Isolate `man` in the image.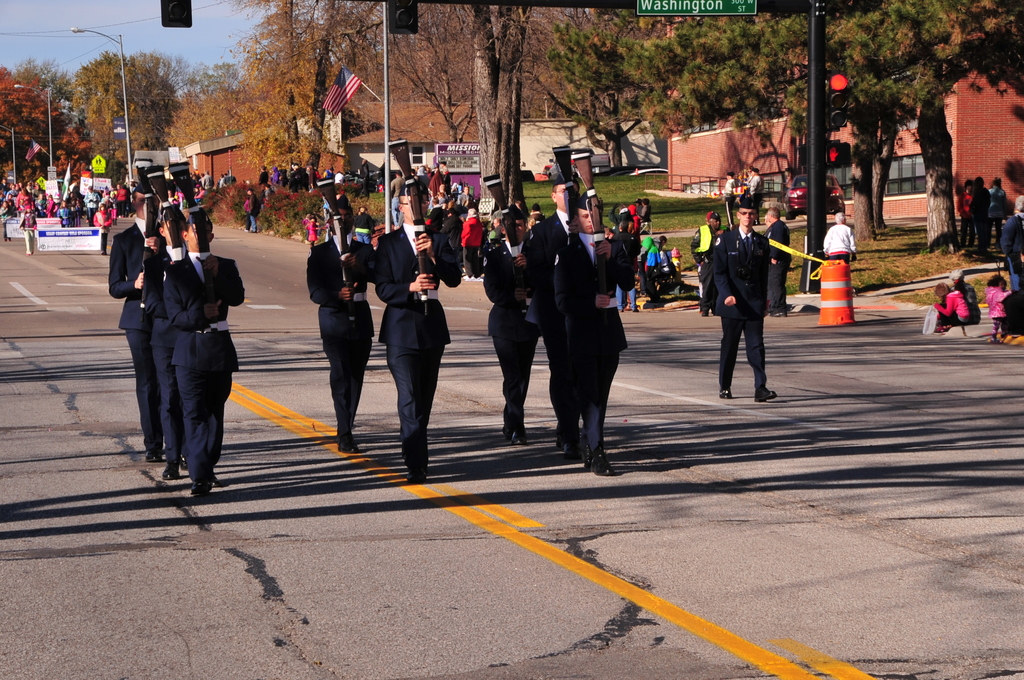
Isolated region: box(552, 193, 640, 476).
